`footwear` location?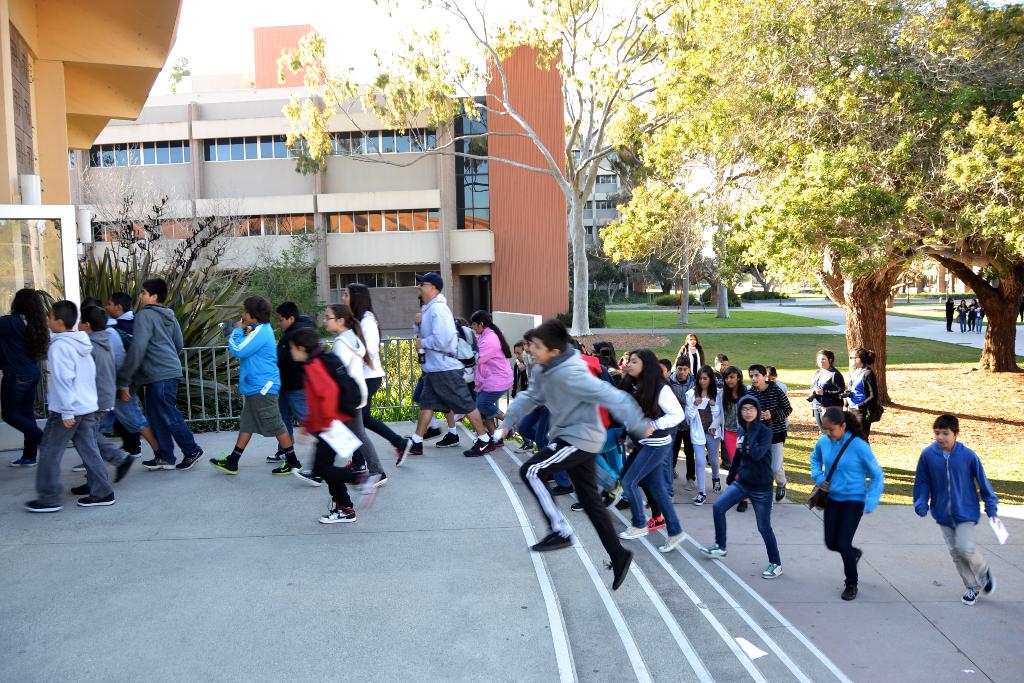
394, 438, 410, 469
